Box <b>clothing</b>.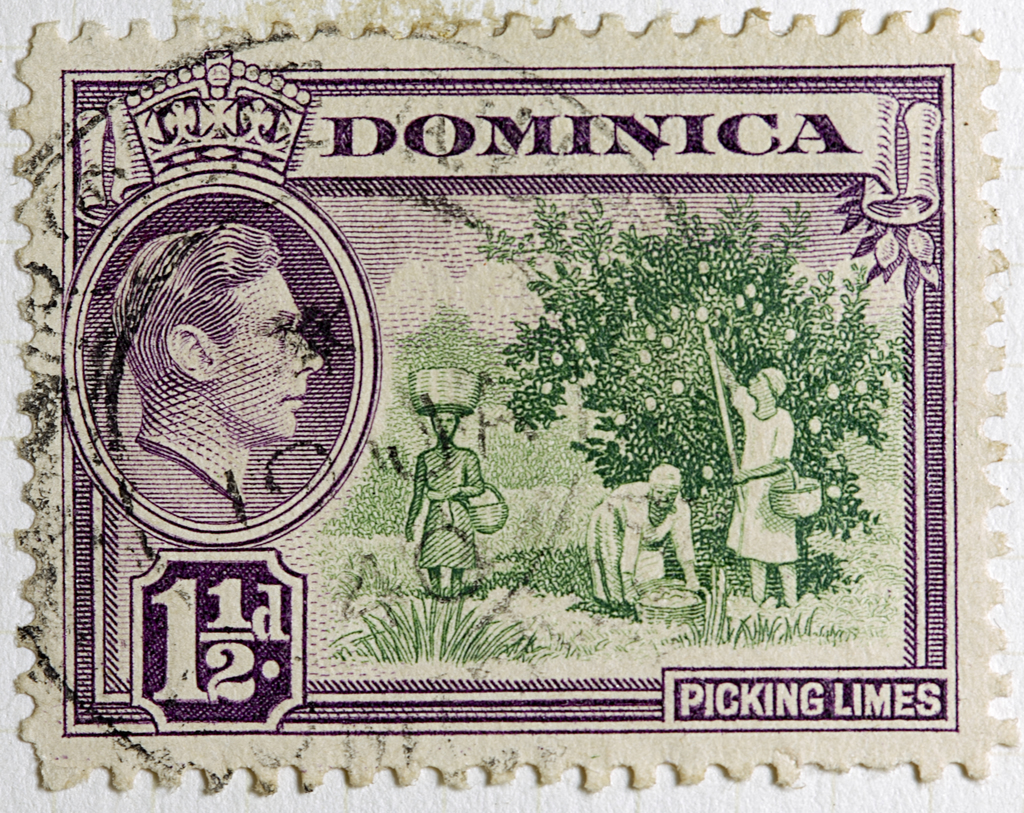
BBox(413, 433, 476, 565).
